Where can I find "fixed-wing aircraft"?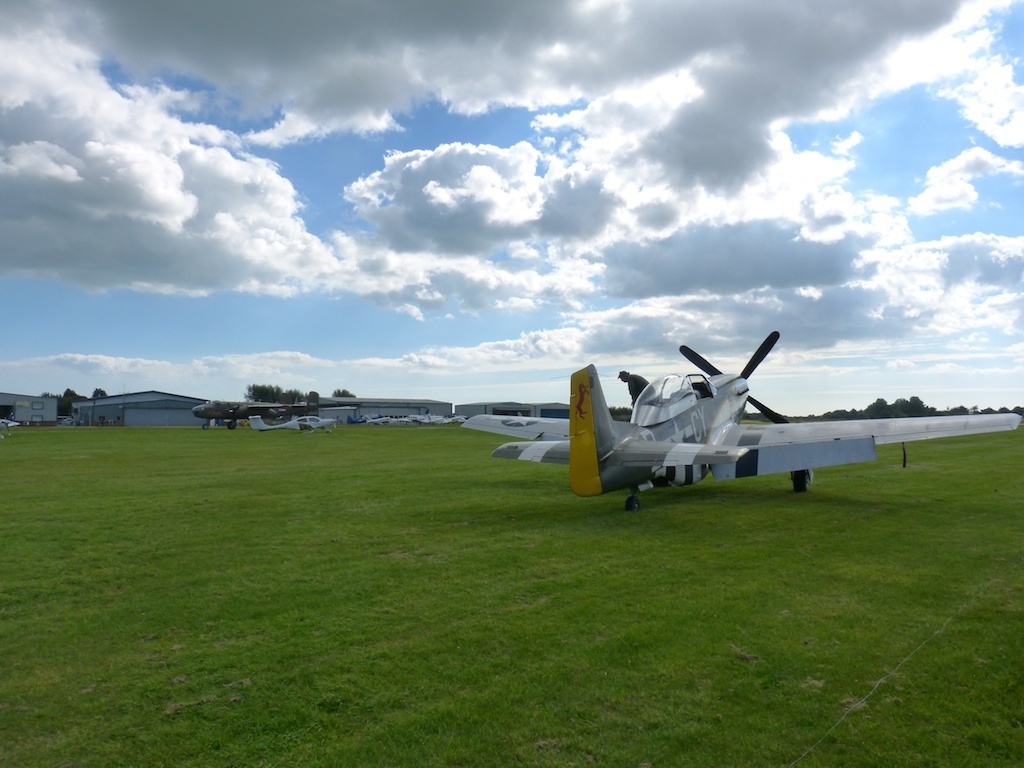
You can find it at [x1=250, y1=414, x2=334, y2=433].
